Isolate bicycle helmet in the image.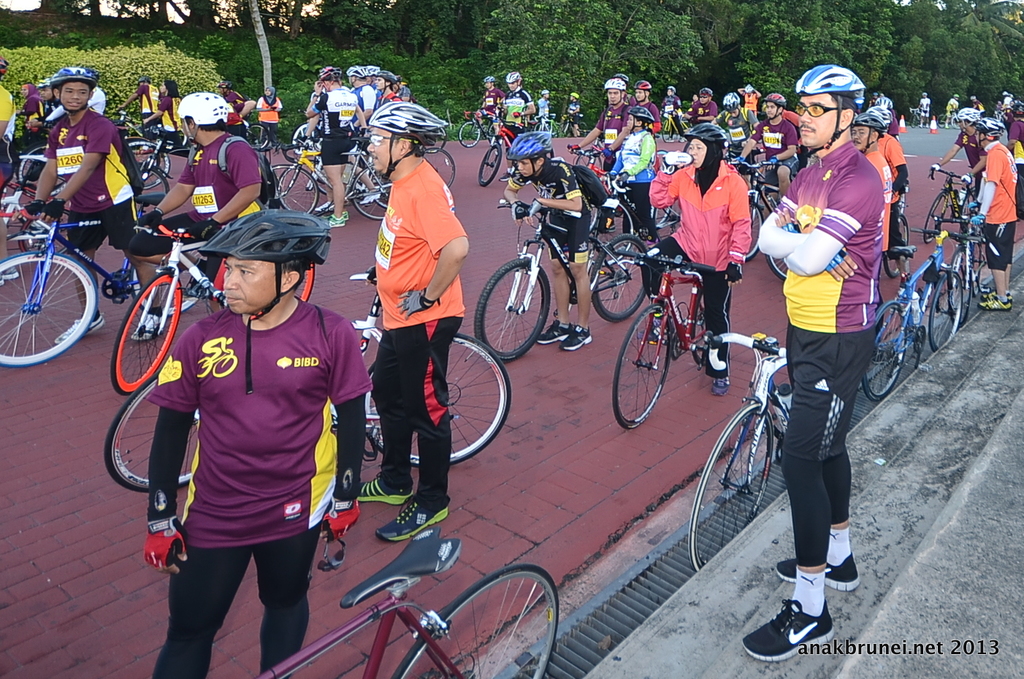
Isolated region: 362 102 443 146.
